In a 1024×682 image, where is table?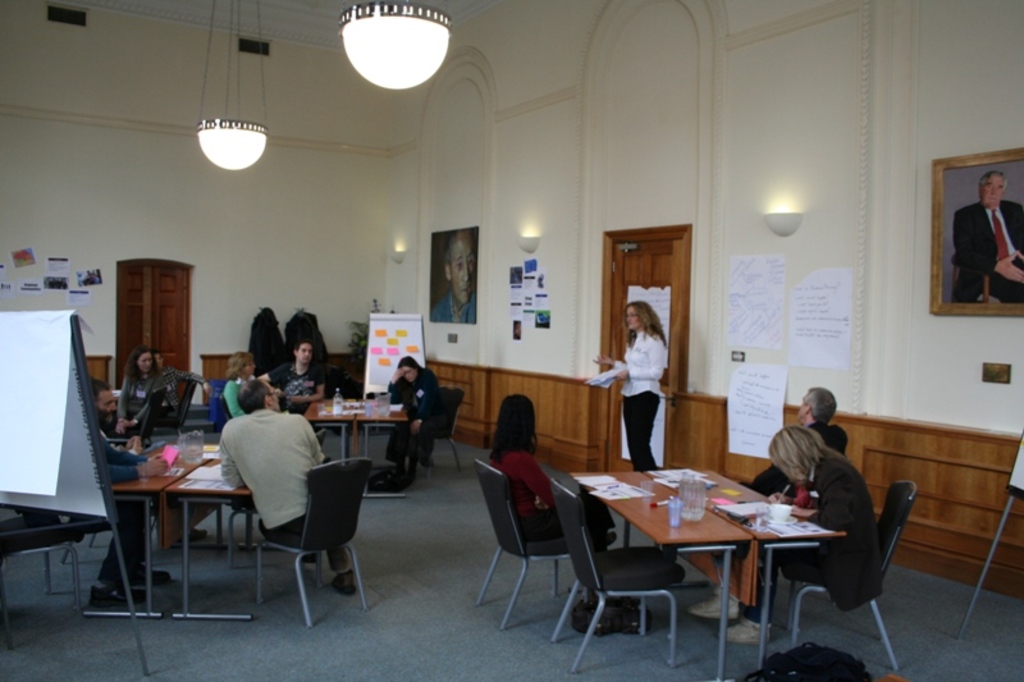
l=161, t=450, r=251, b=619.
